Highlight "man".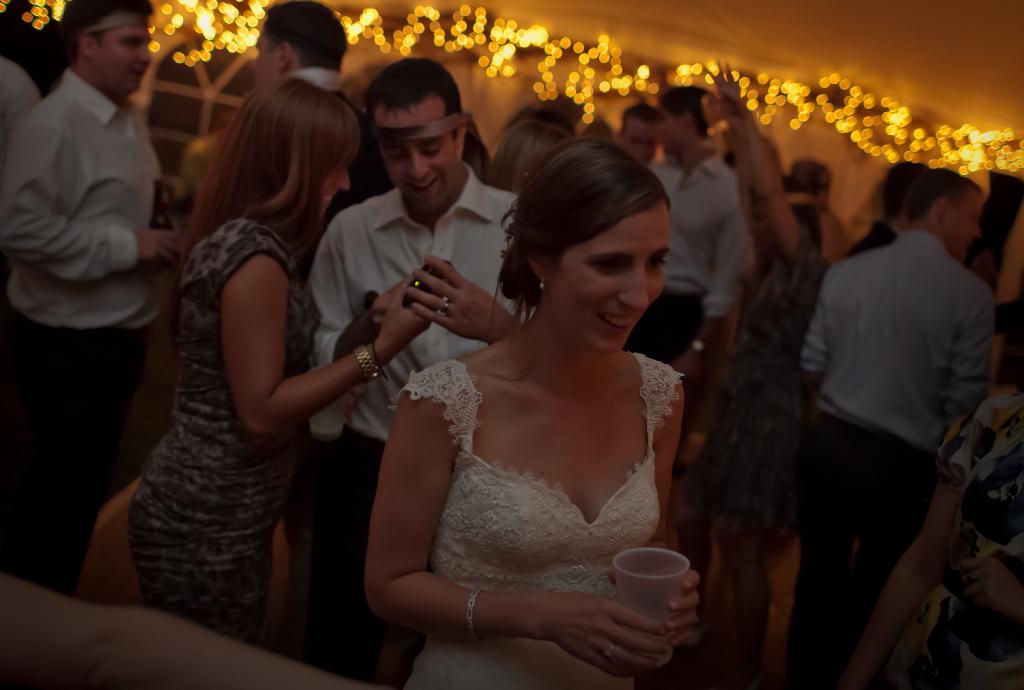
Highlighted region: 847,156,934,258.
